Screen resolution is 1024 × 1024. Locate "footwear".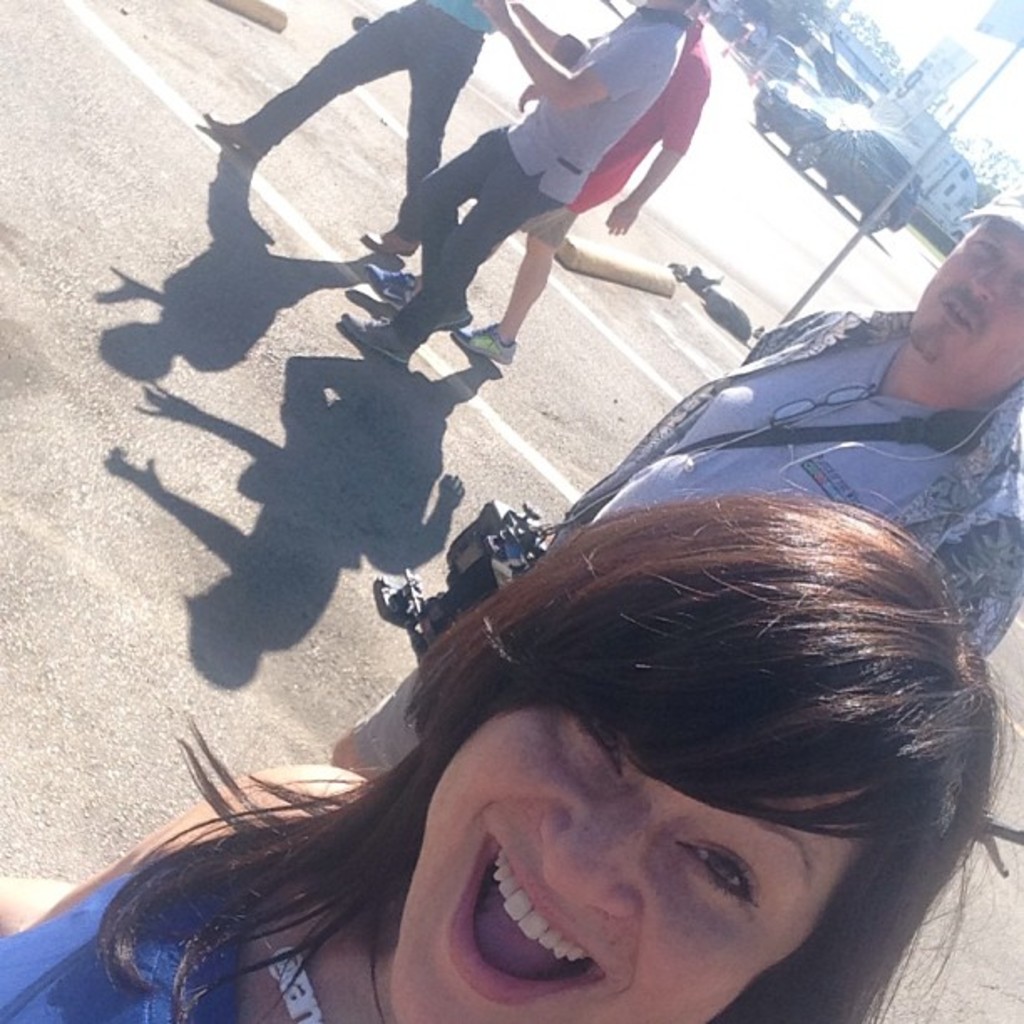
rect(340, 313, 420, 361).
